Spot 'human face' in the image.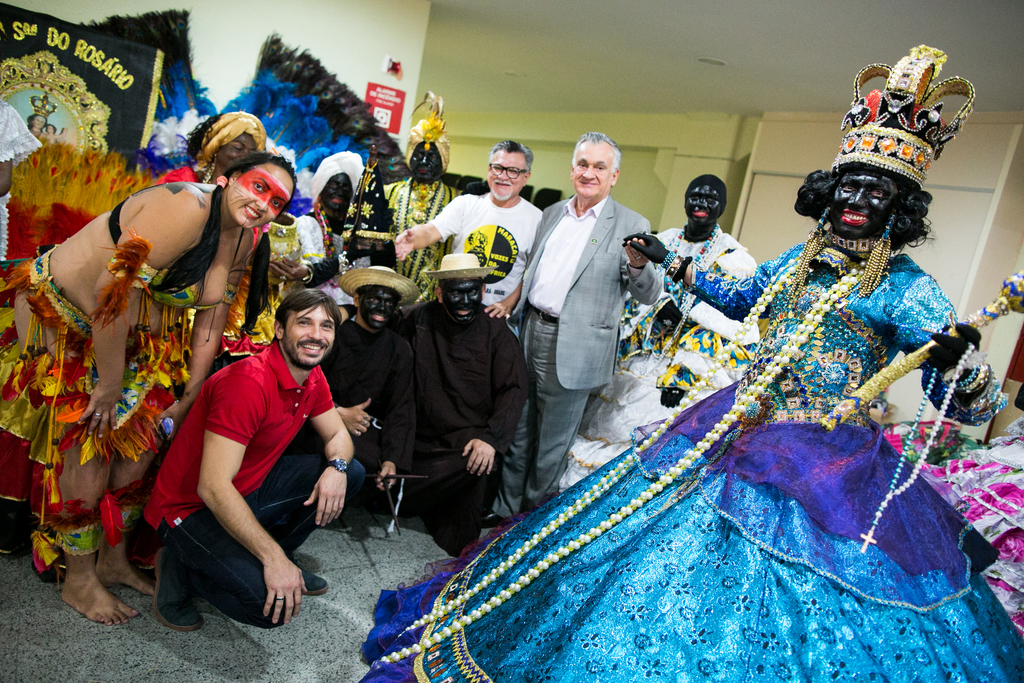
'human face' found at (x1=684, y1=176, x2=723, y2=228).
